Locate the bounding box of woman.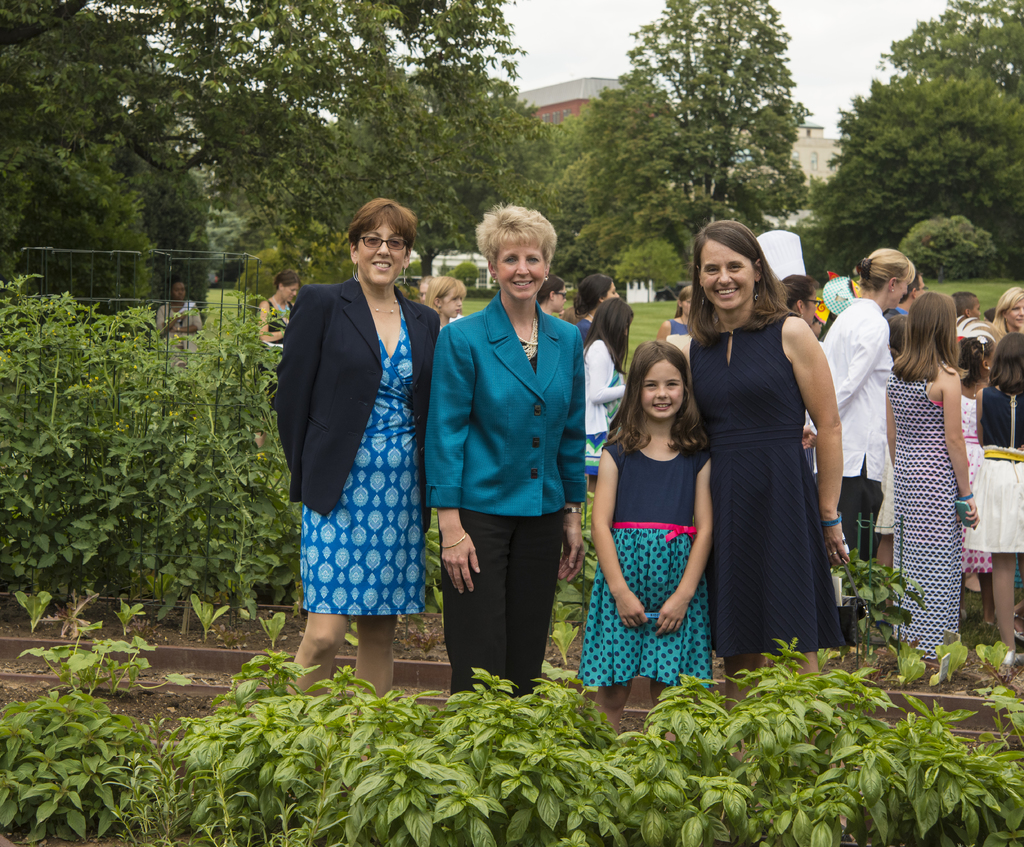
Bounding box: x1=582, y1=298, x2=634, y2=465.
